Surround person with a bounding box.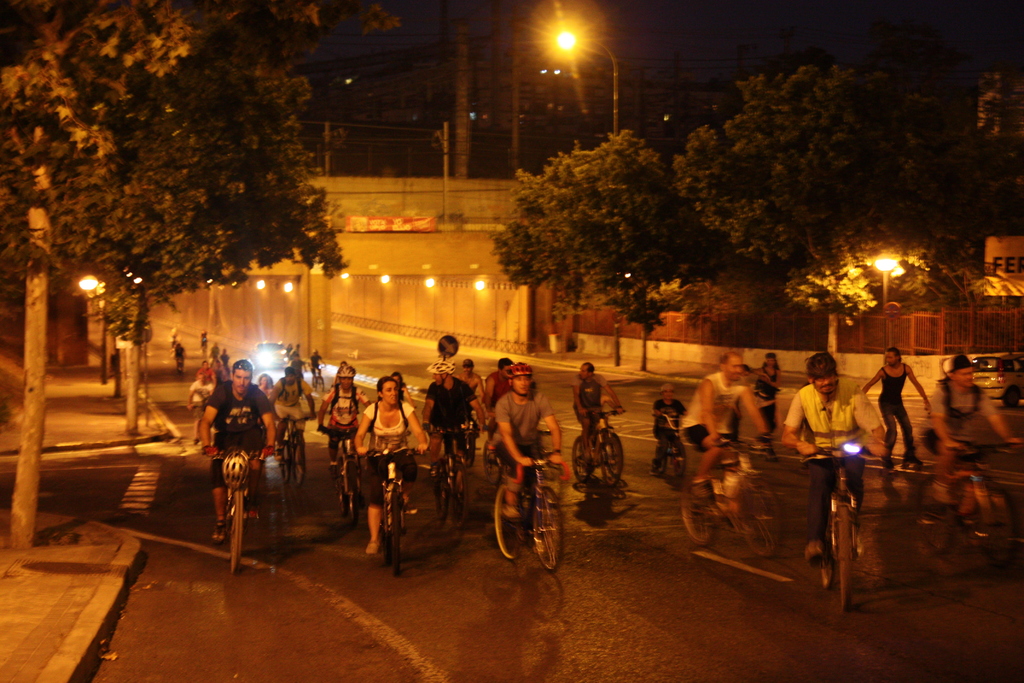
(213, 354, 231, 384).
